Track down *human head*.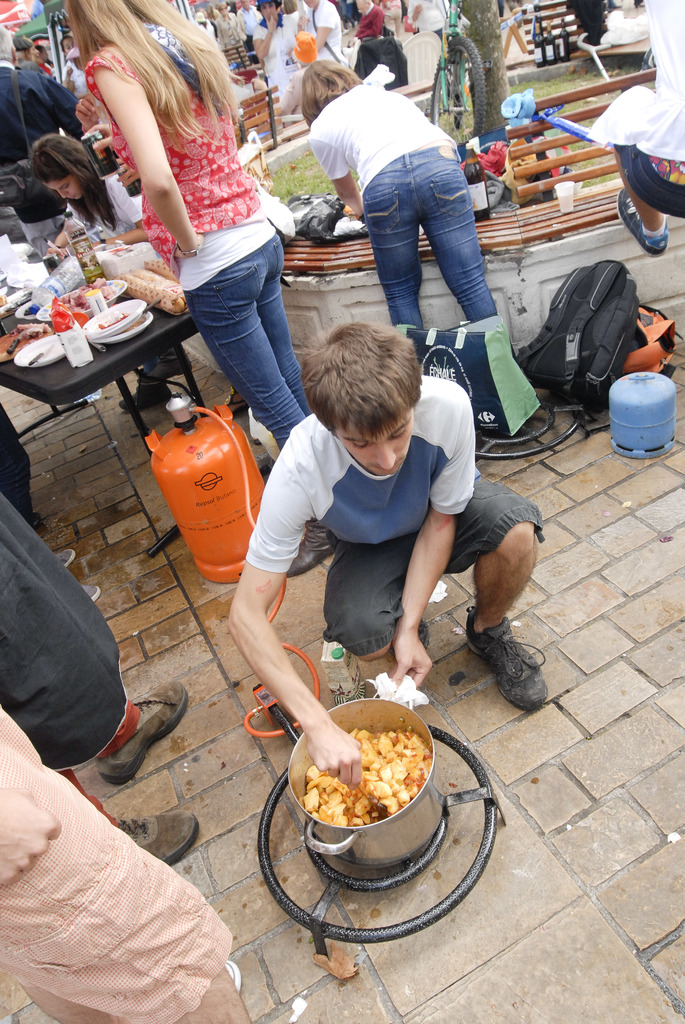
Tracked to bbox=(12, 40, 29, 59).
